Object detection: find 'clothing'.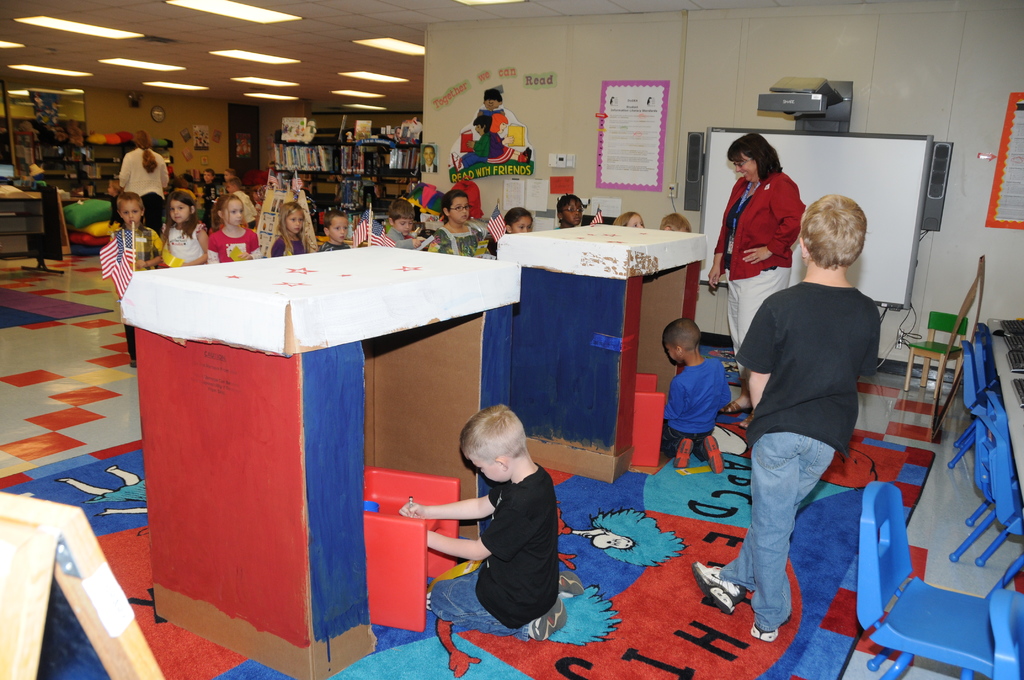
x1=426 y1=465 x2=557 y2=633.
